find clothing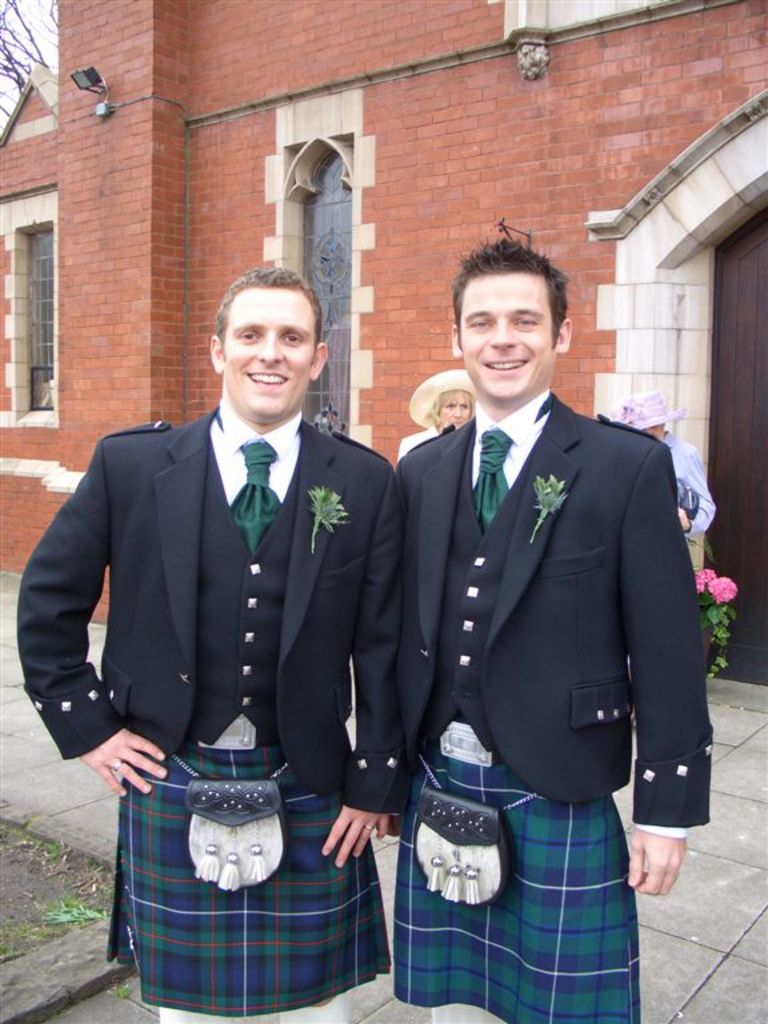
392:419:443:463
